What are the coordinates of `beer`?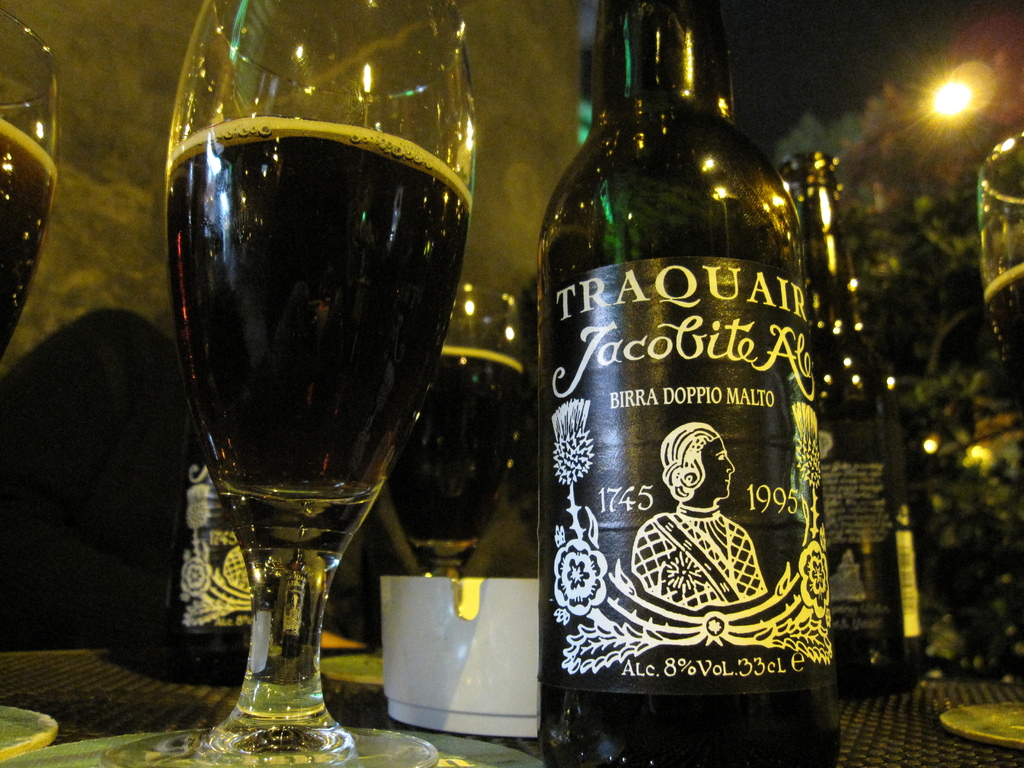
[x1=981, y1=259, x2=1023, y2=384].
